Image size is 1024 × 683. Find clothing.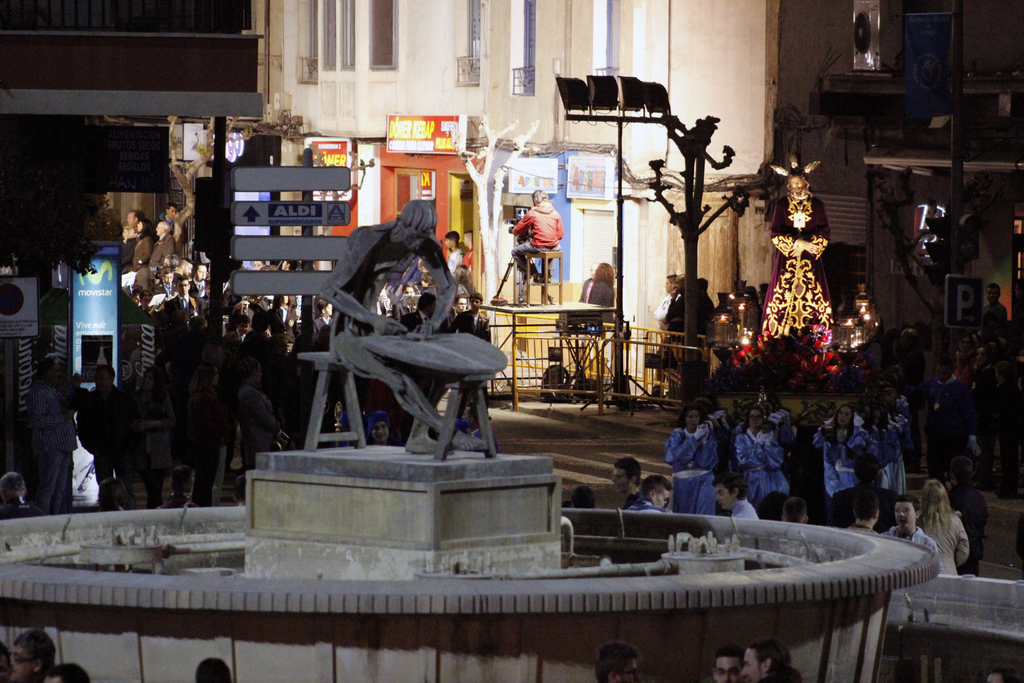
(x1=150, y1=229, x2=173, y2=267).
